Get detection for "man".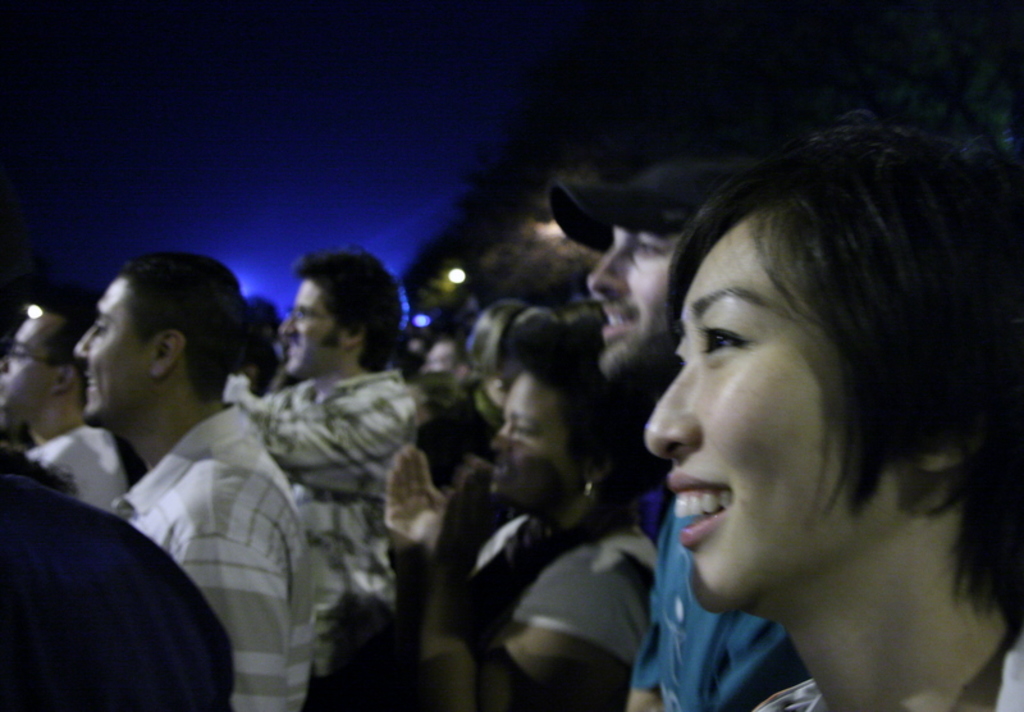
Detection: bbox=(548, 160, 810, 711).
